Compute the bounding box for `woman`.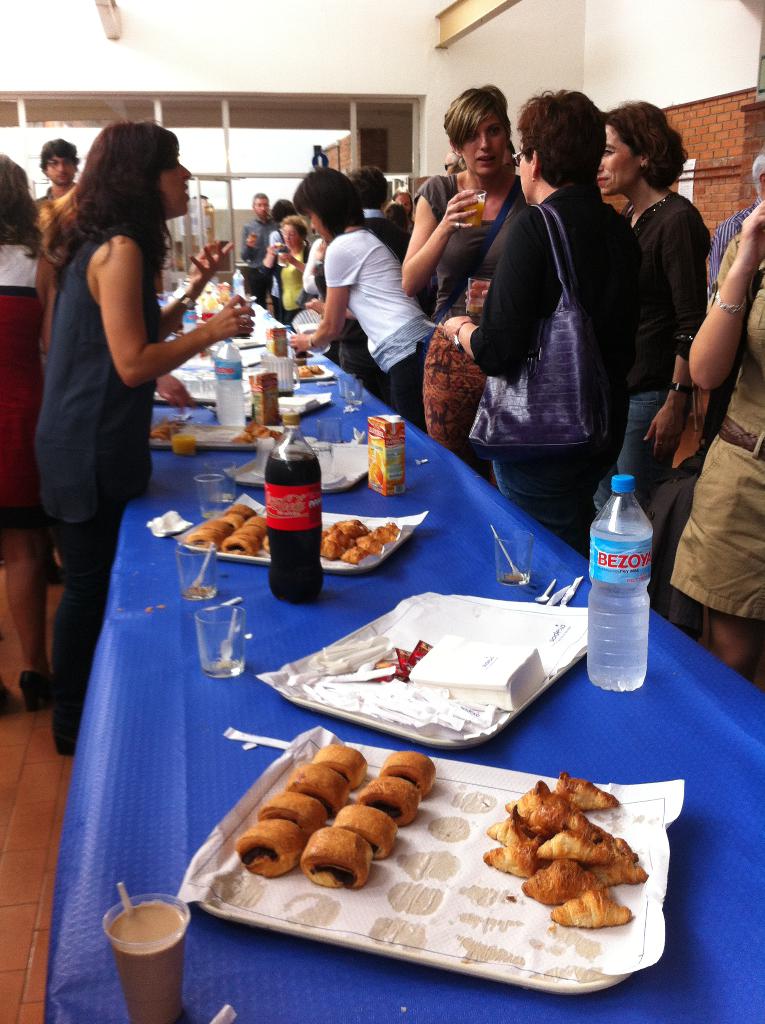
BBox(280, 159, 422, 428).
